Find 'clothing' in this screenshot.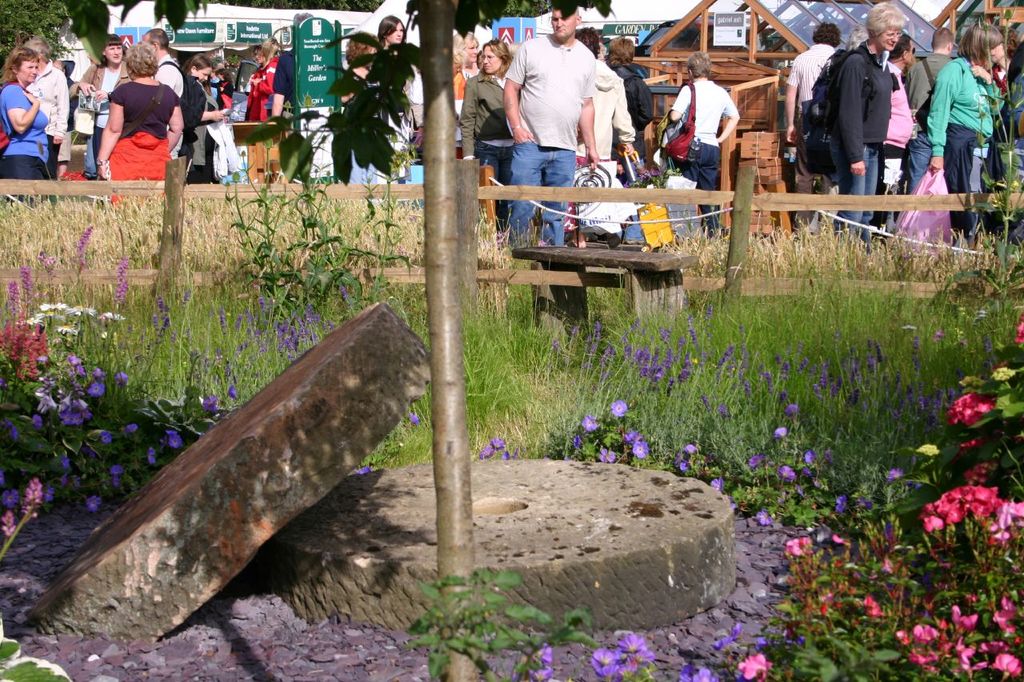
The bounding box for 'clothing' is (901, 54, 958, 133).
